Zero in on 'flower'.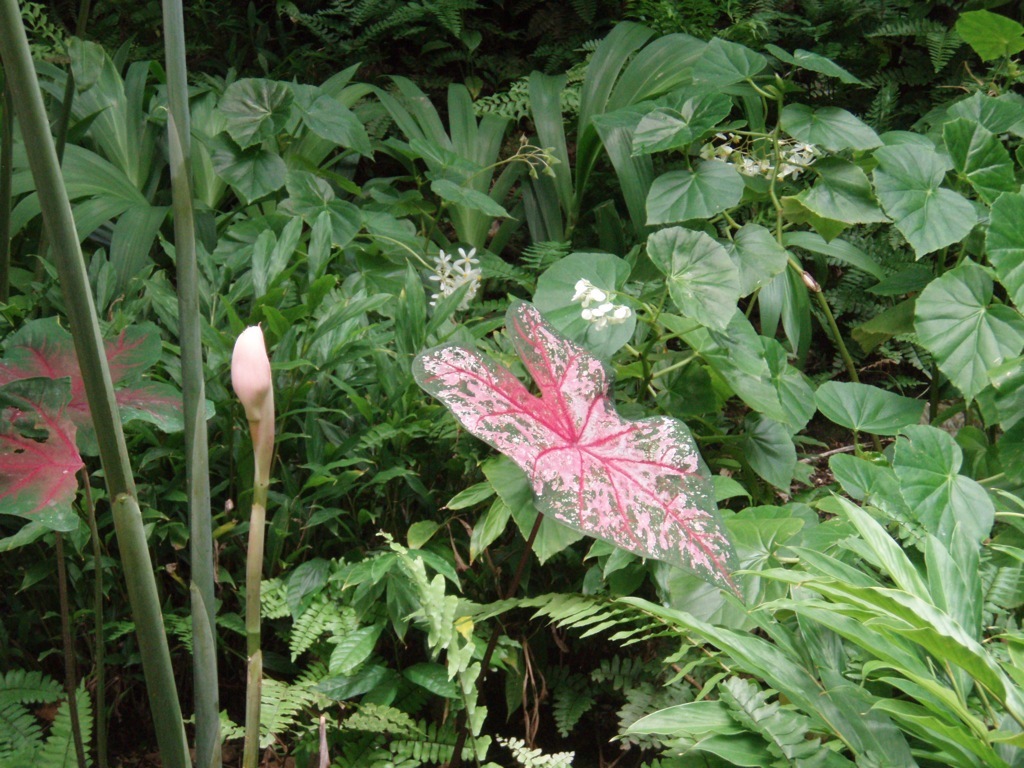
Zeroed in: [x1=231, y1=321, x2=275, y2=441].
